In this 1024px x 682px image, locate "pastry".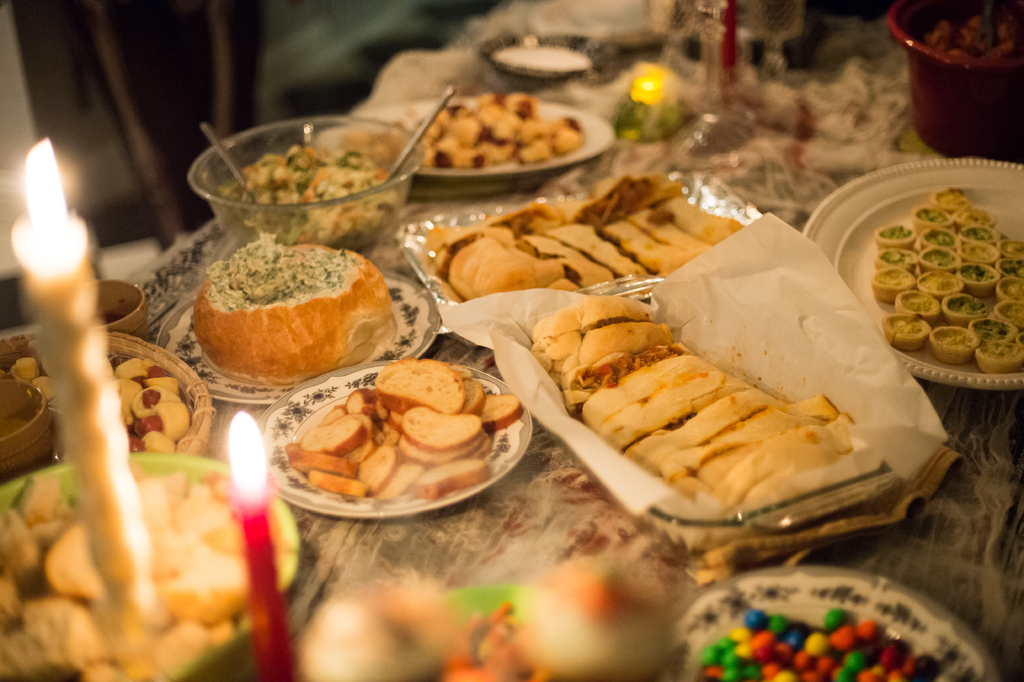
Bounding box: x1=876 y1=228 x2=922 y2=244.
